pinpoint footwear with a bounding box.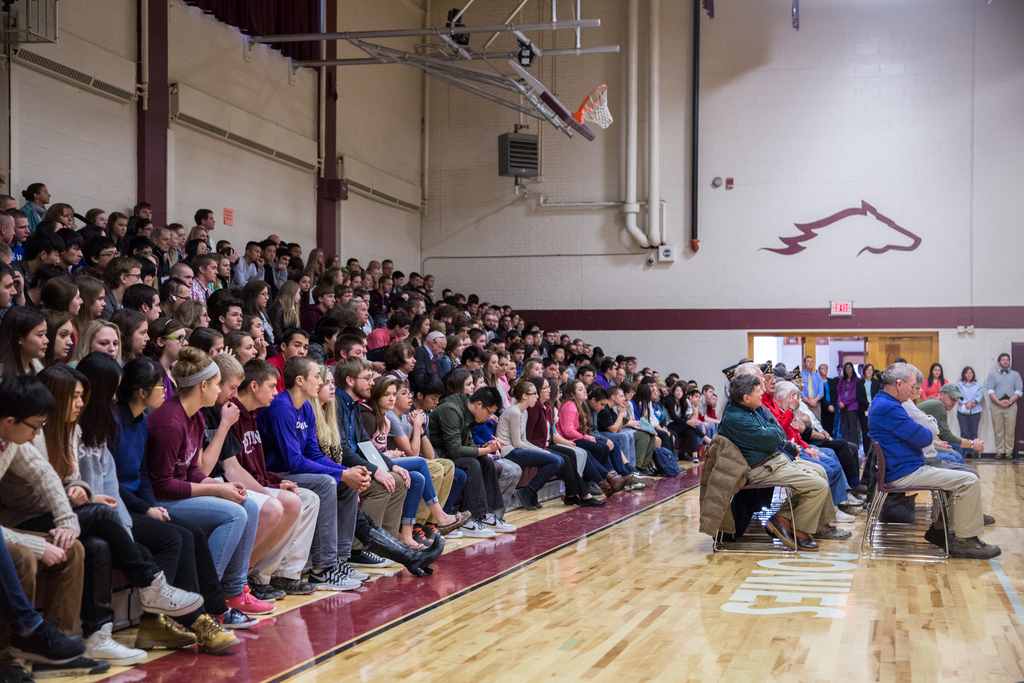
bbox=[793, 521, 819, 550].
